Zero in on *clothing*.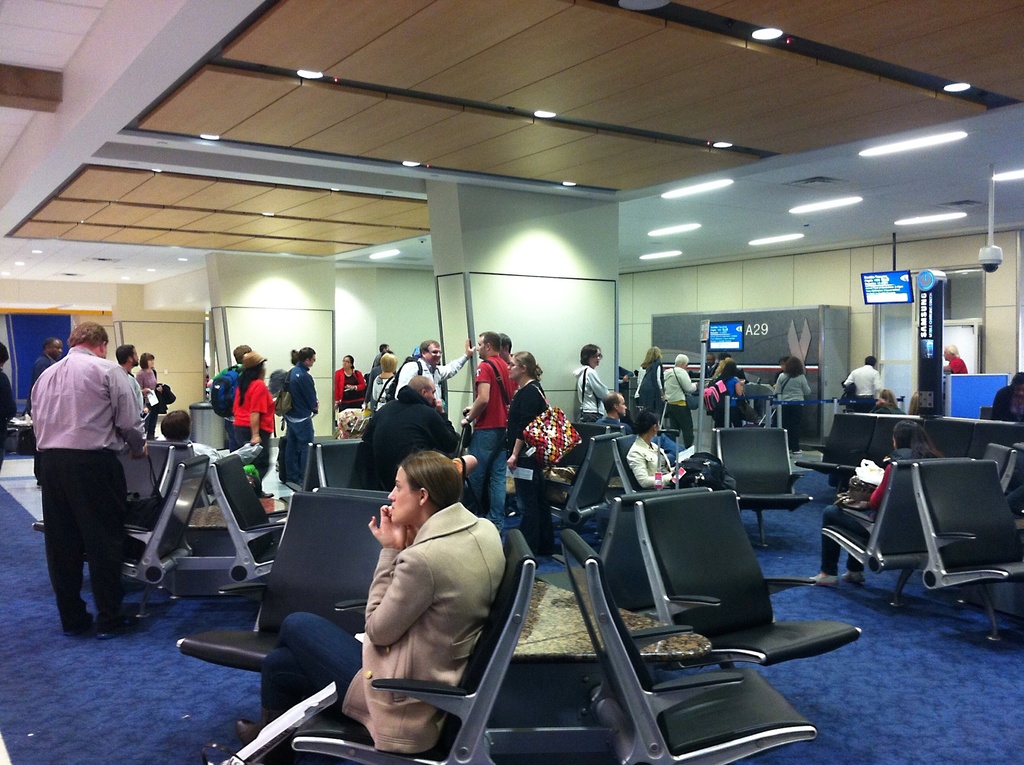
Zeroed in: {"x1": 508, "y1": 378, "x2": 556, "y2": 555}.
